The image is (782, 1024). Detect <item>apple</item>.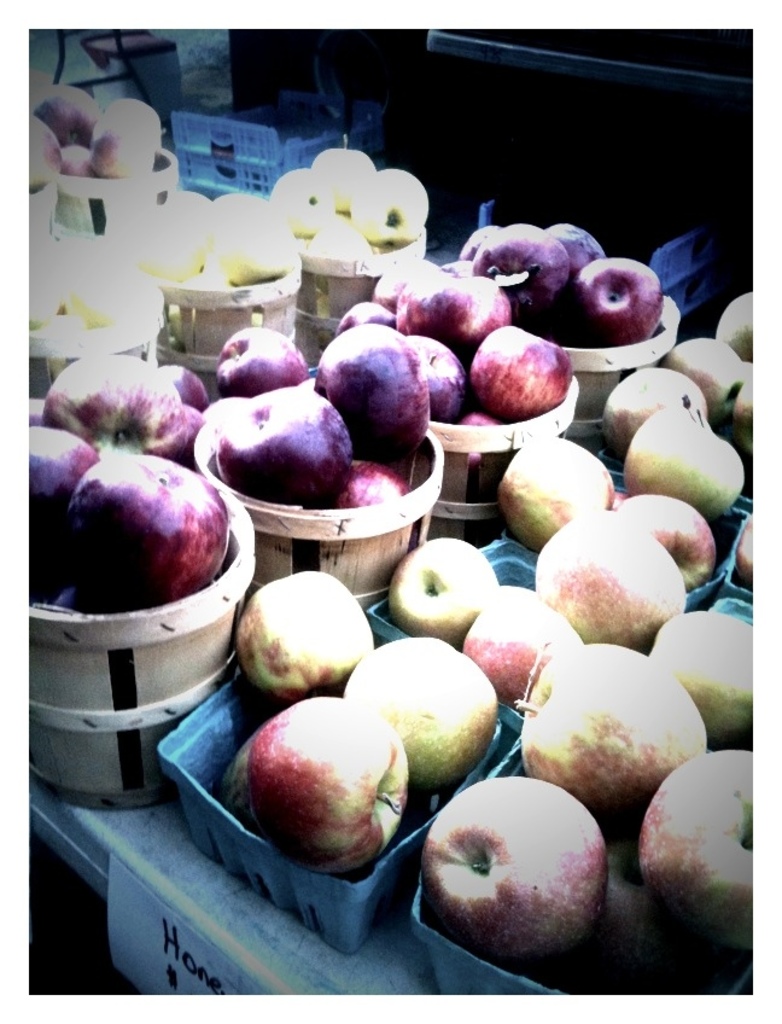
Detection: 424,770,606,981.
